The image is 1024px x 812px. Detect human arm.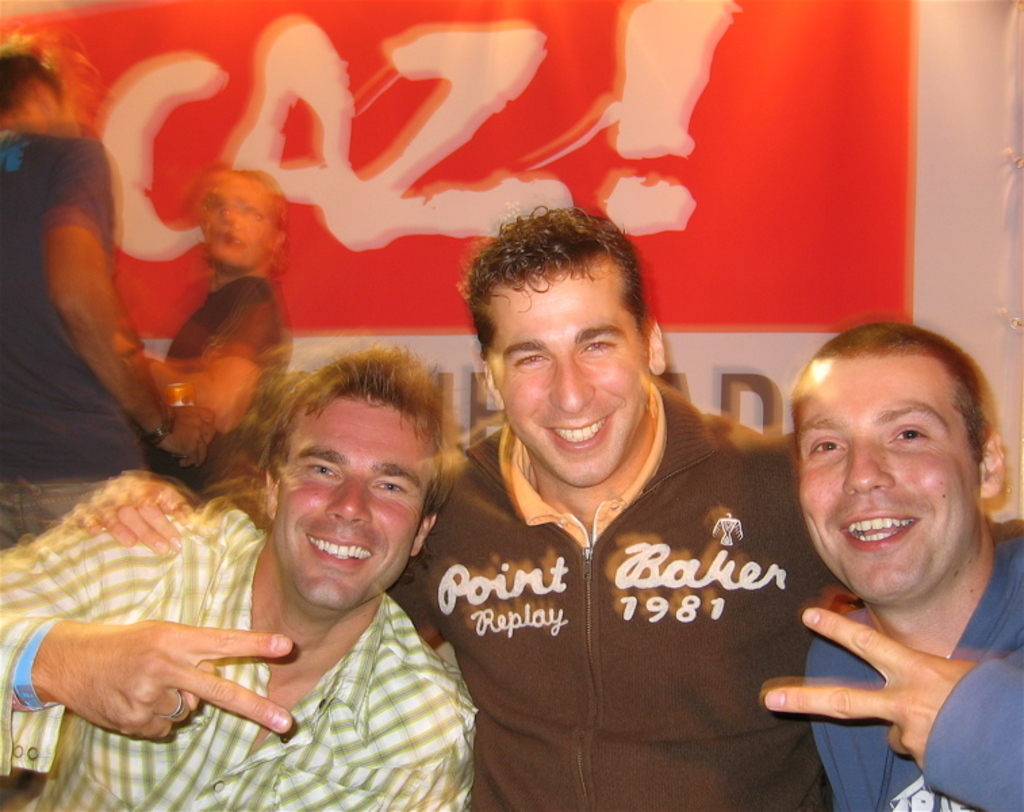
Detection: {"x1": 0, "y1": 474, "x2": 292, "y2": 742}.
